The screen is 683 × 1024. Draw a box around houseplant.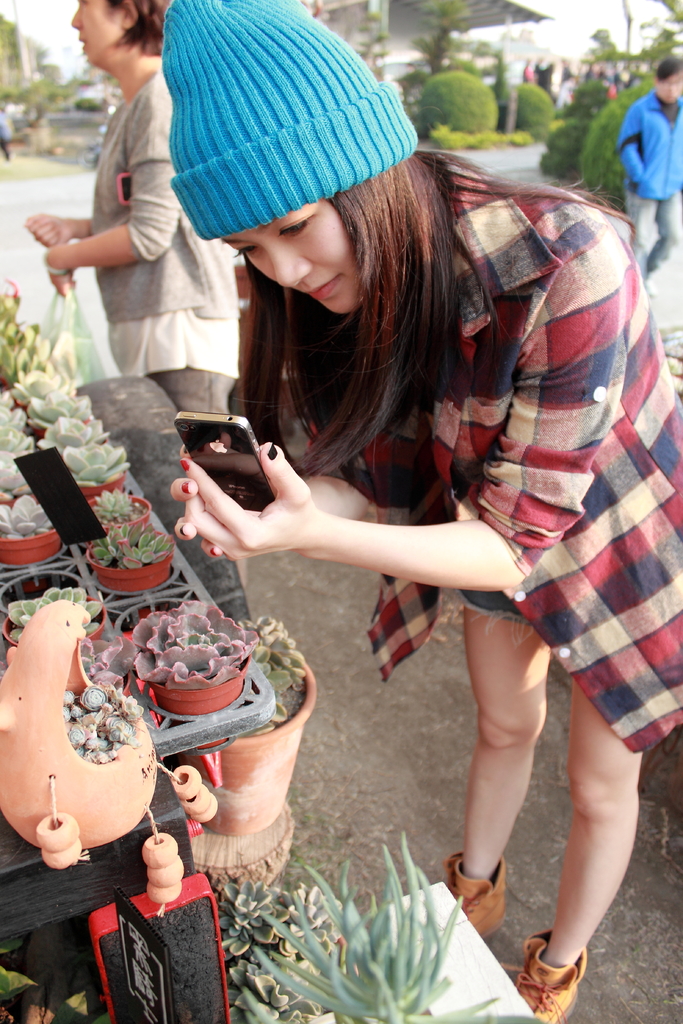
locate(218, 865, 344, 1023).
